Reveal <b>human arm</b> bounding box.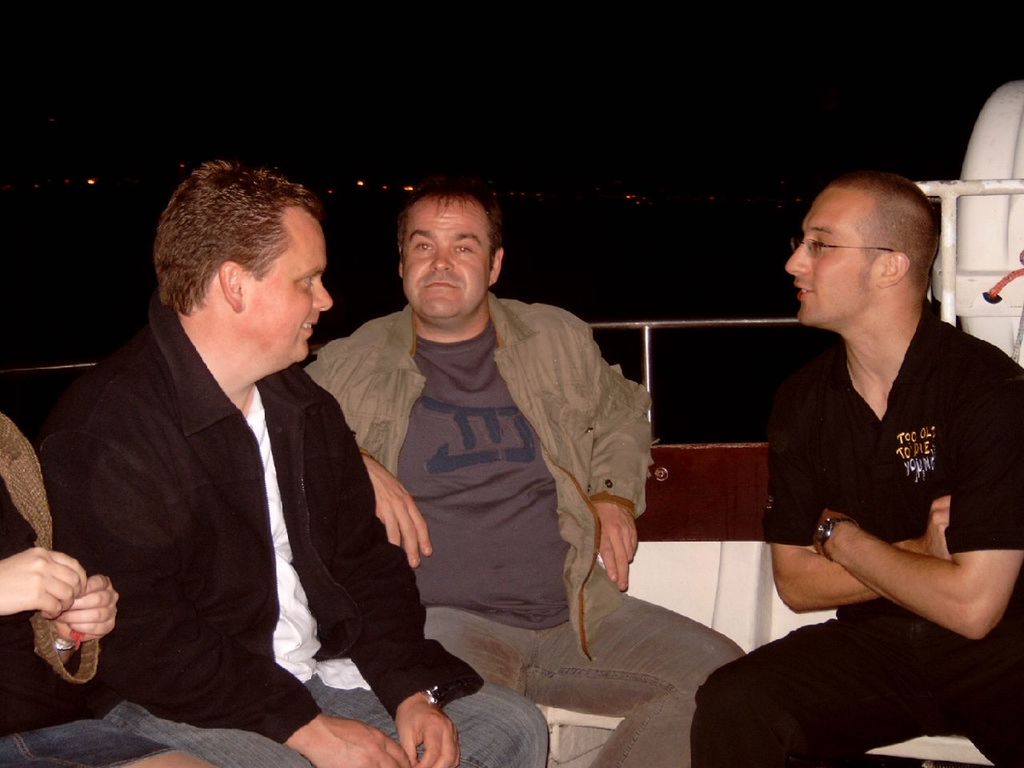
Revealed: 586 314 666 596.
